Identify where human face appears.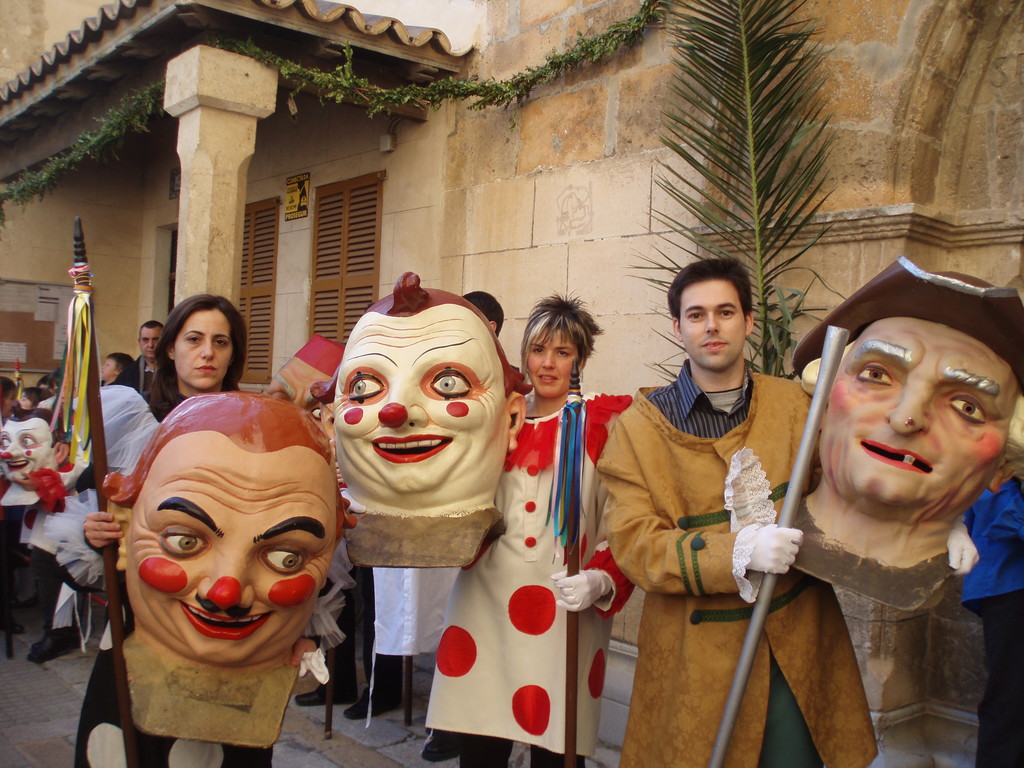
Appears at {"x1": 1, "y1": 390, "x2": 20, "y2": 419}.
